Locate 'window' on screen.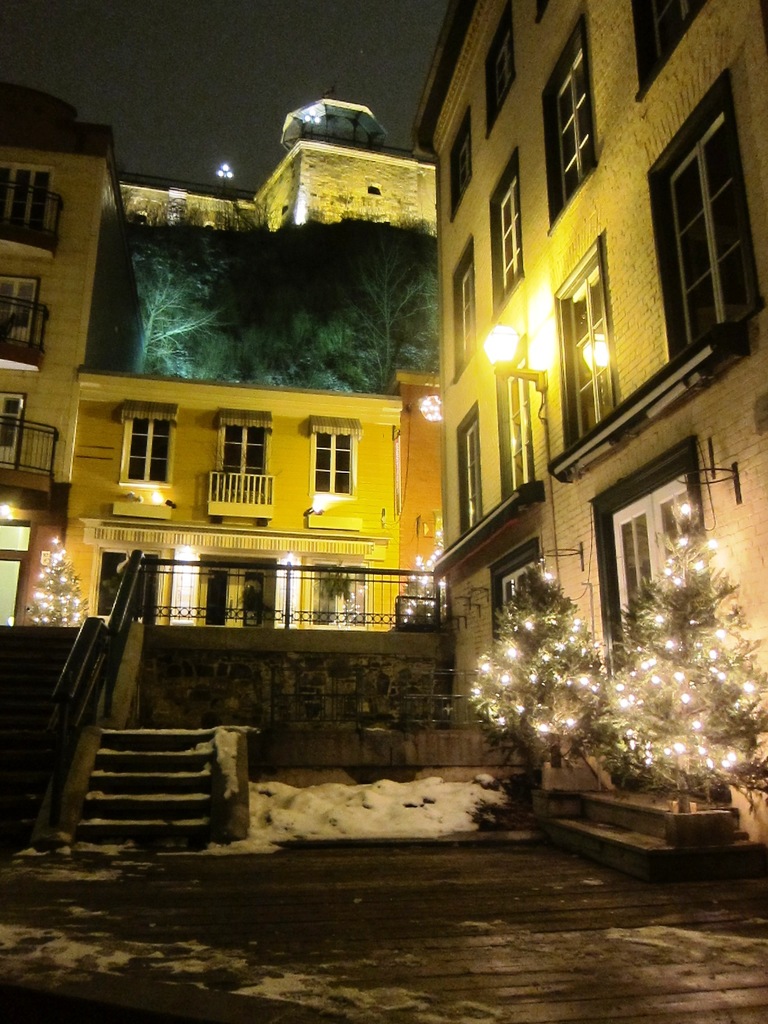
On screen at Rect(561, 239, 619, 428).
